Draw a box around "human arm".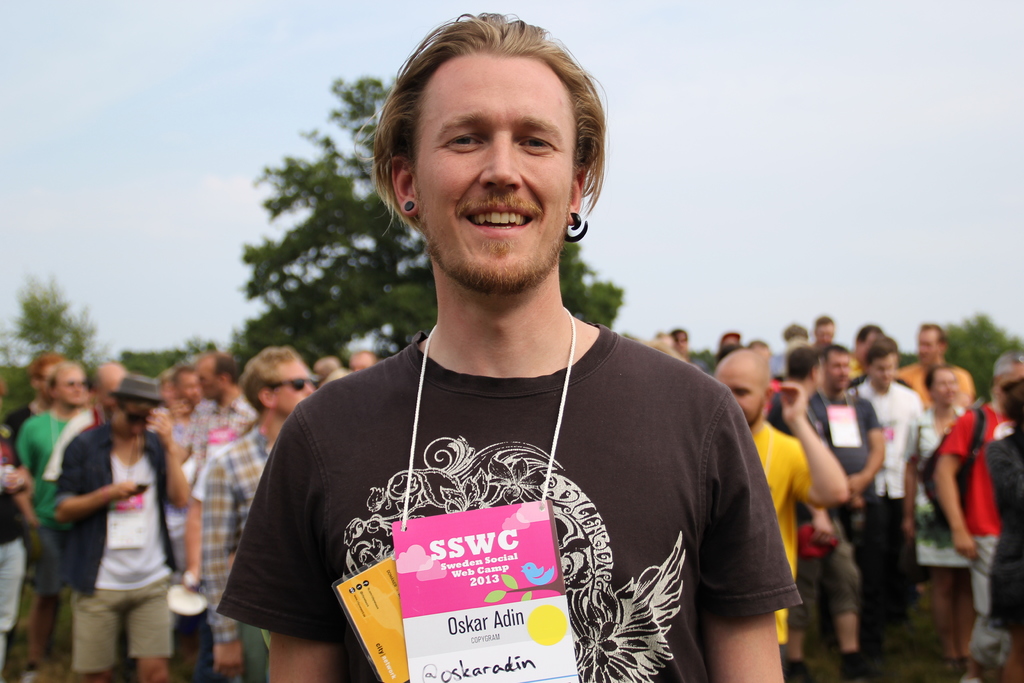
x1=142, y1=406, x2=200, y2=516.
